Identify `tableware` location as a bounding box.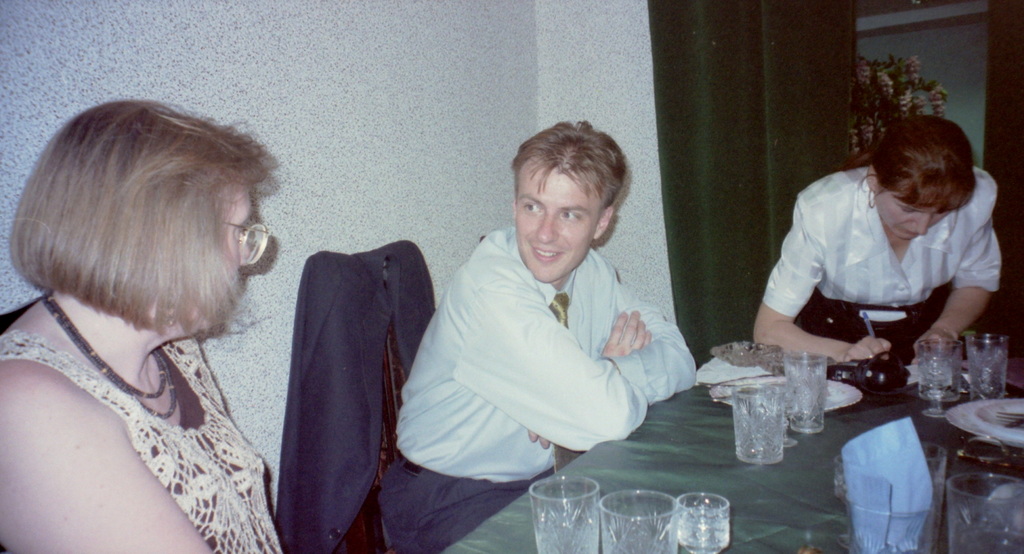
{"left": 731, "top": 381, "right": 787, "bottom": 466}.
